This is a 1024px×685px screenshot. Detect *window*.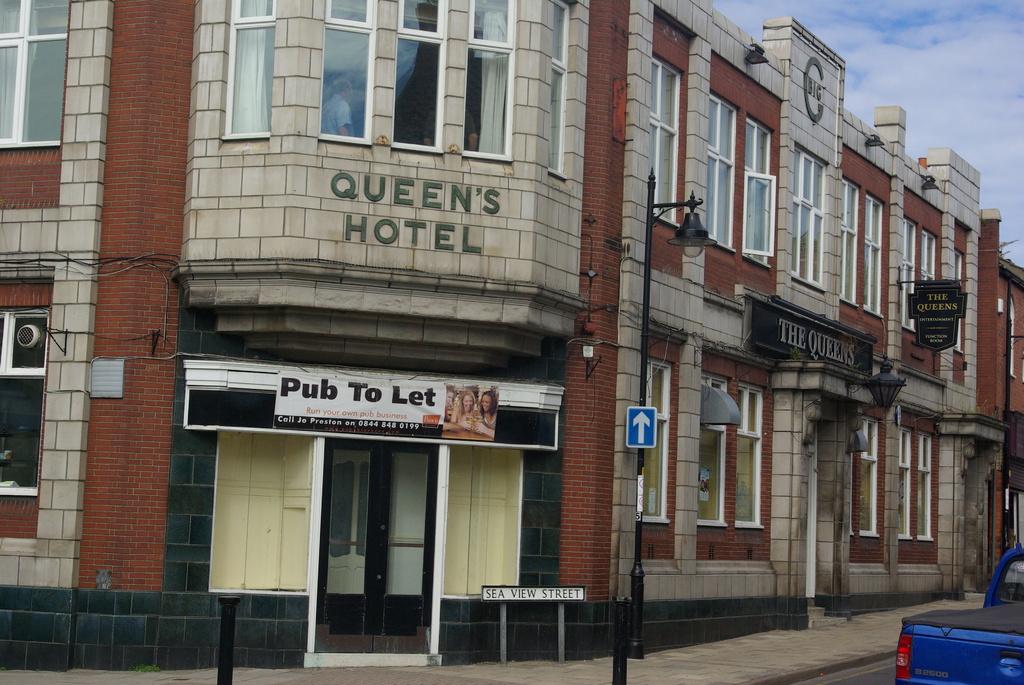
x1=652, y1=60, x2=684, y2=227.
